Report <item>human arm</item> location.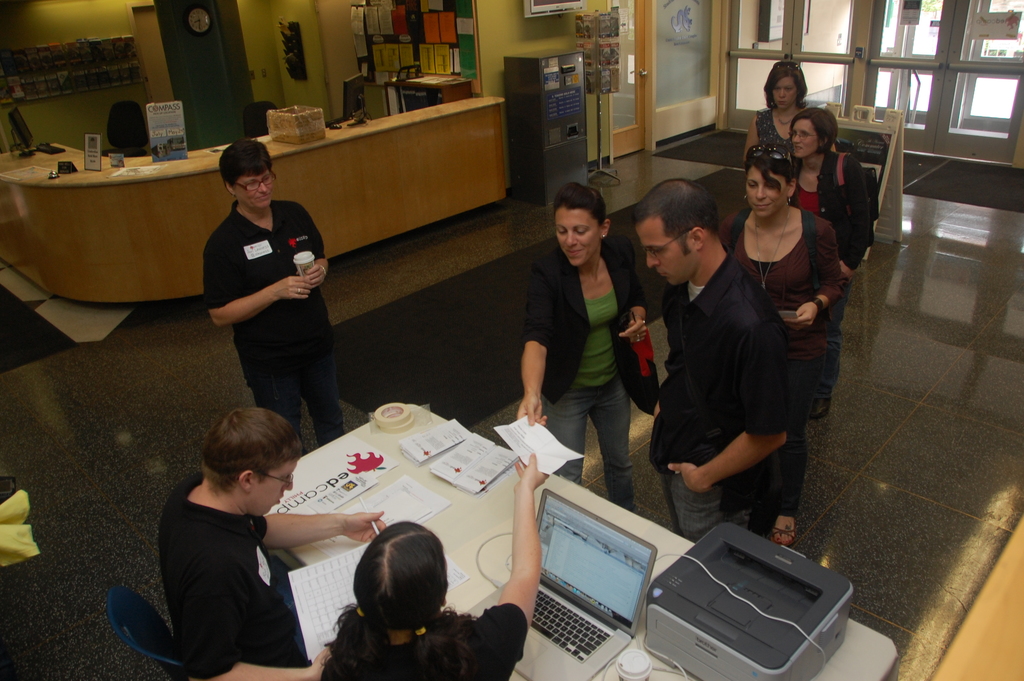
Report: <box>474,450,557,665</box>.
